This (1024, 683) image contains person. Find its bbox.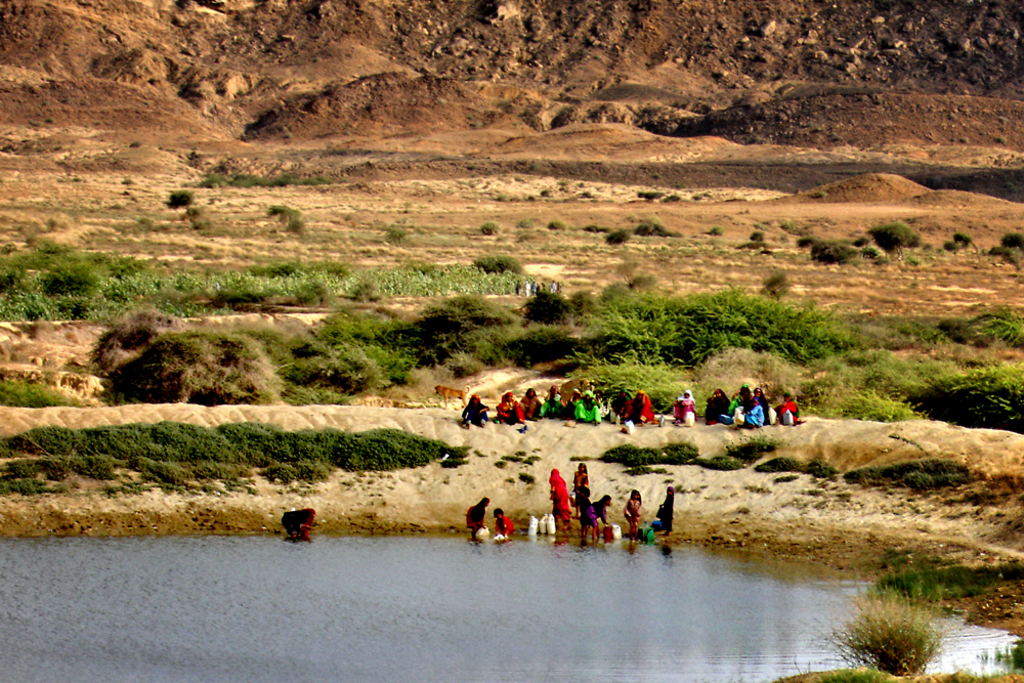
494, 502, 517, 545.
